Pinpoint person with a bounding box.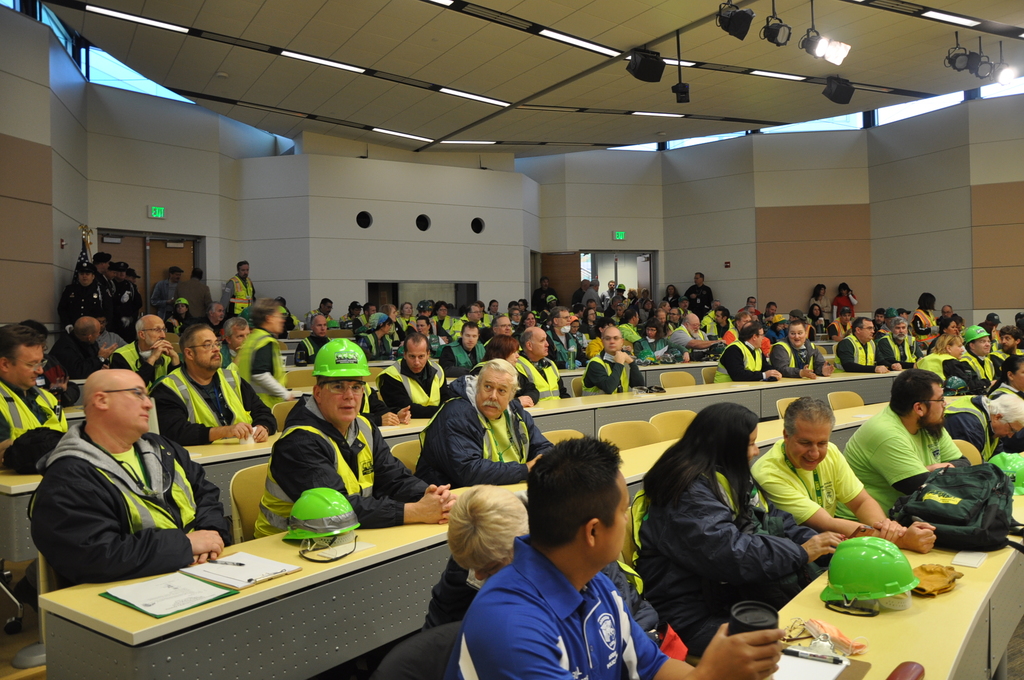
pyautogui.locateOnScreen(588, 277, 604, 298).
